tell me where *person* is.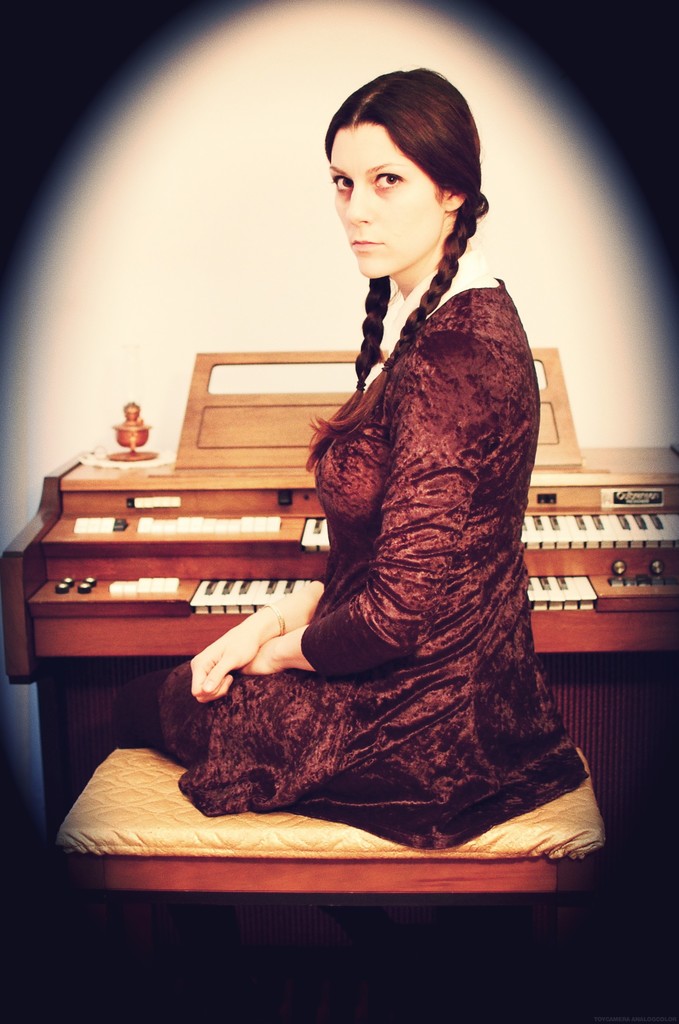
*person* is at box=[221, 78, 580, 858].
